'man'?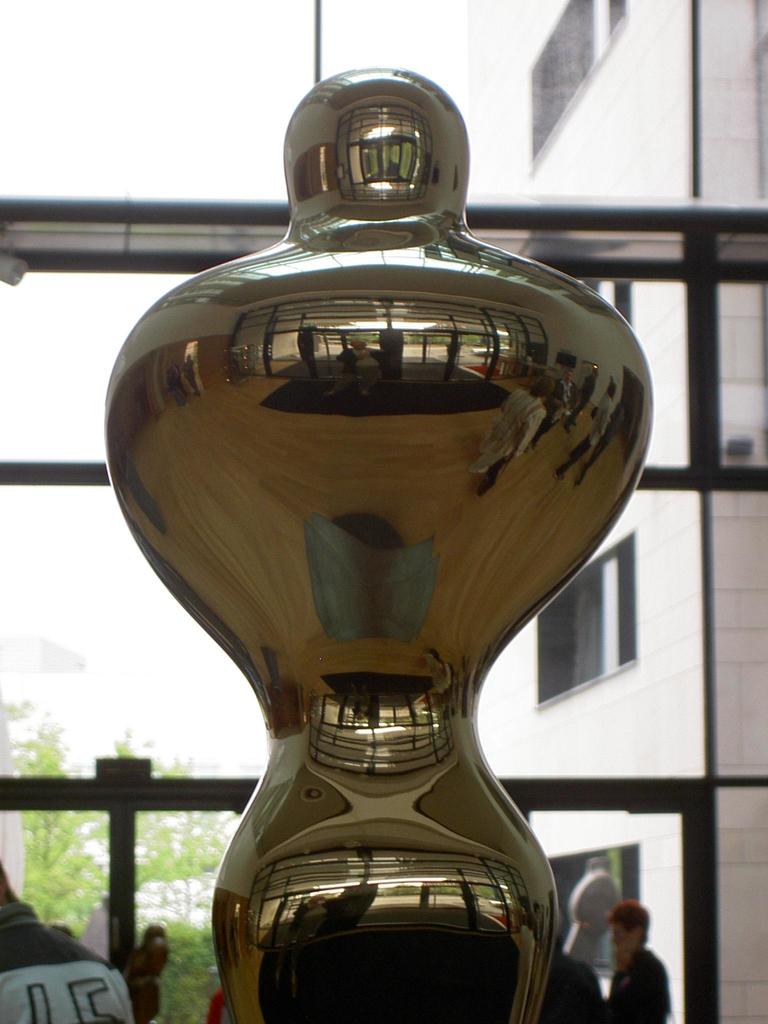
604:902:673:1023
